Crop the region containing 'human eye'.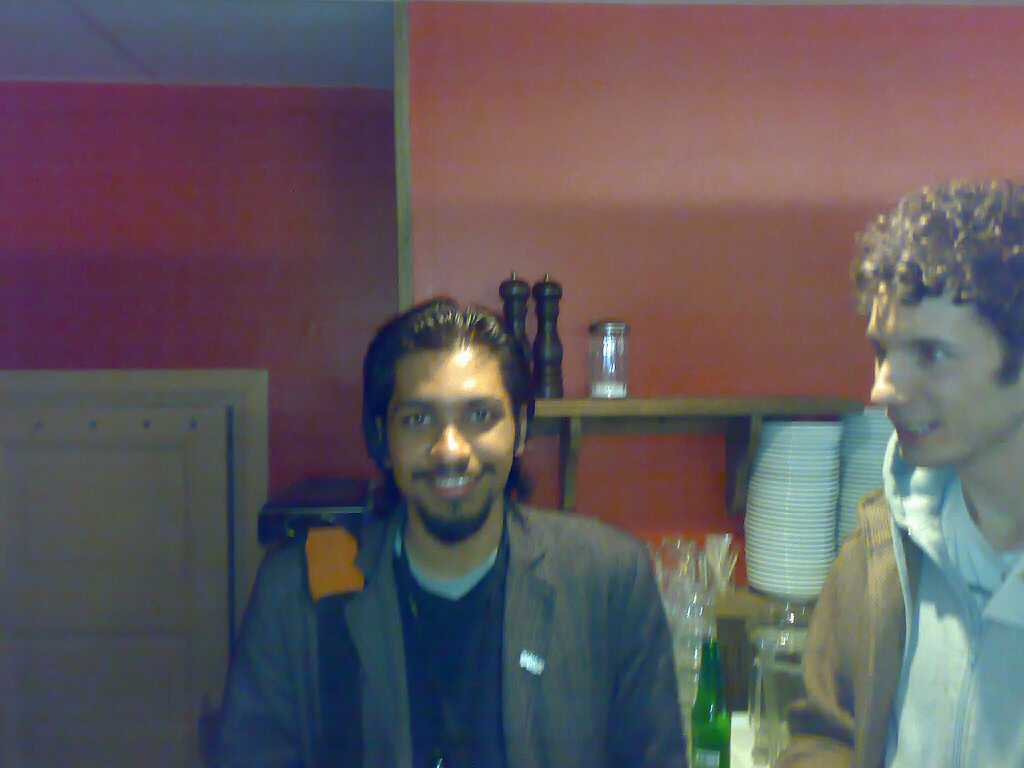
Crop region: box(917, 342, 952, 367).
